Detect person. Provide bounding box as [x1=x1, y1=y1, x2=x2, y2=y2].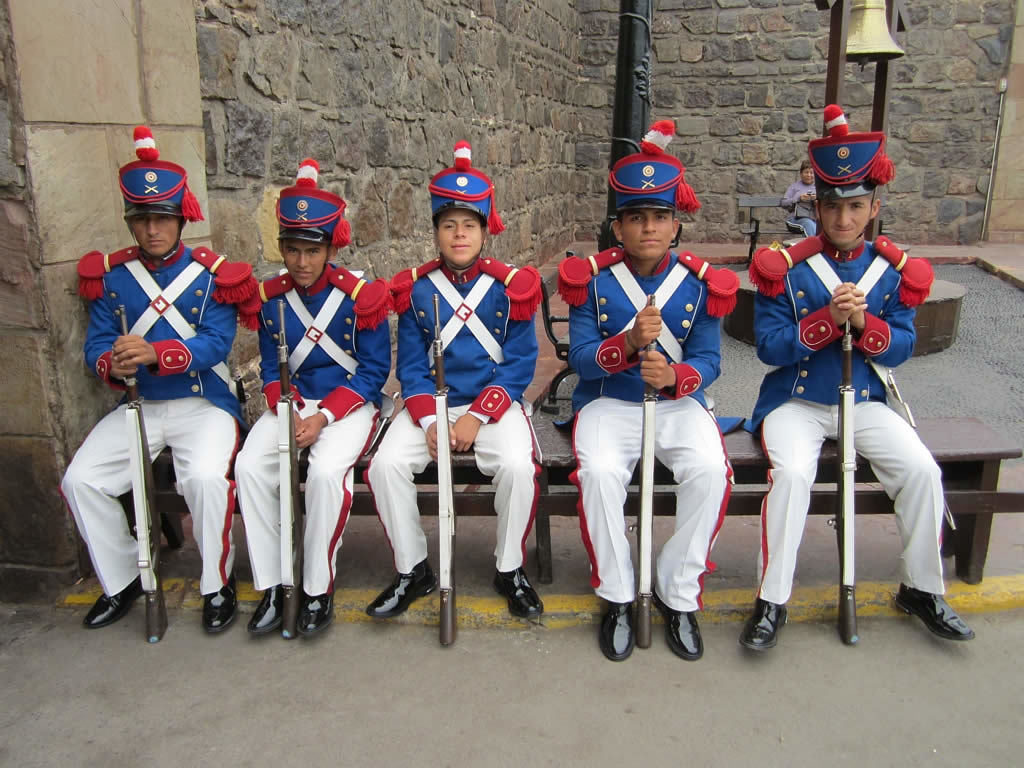
[x1=743, y1=101, x2=979, y2=651].
